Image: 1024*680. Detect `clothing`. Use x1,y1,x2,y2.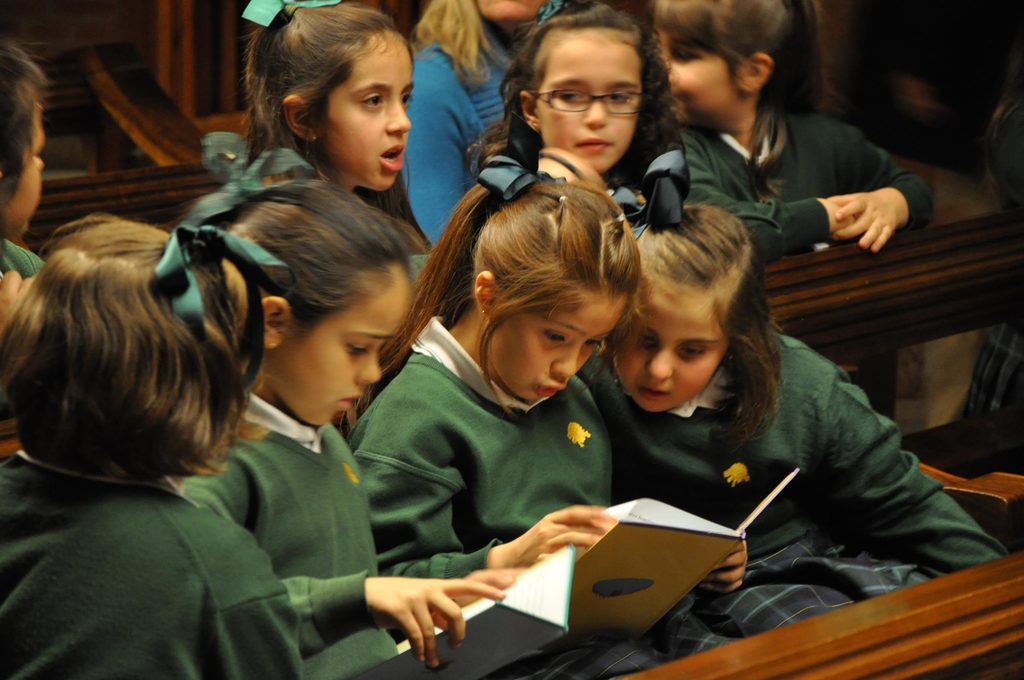
0,241,49,280.
